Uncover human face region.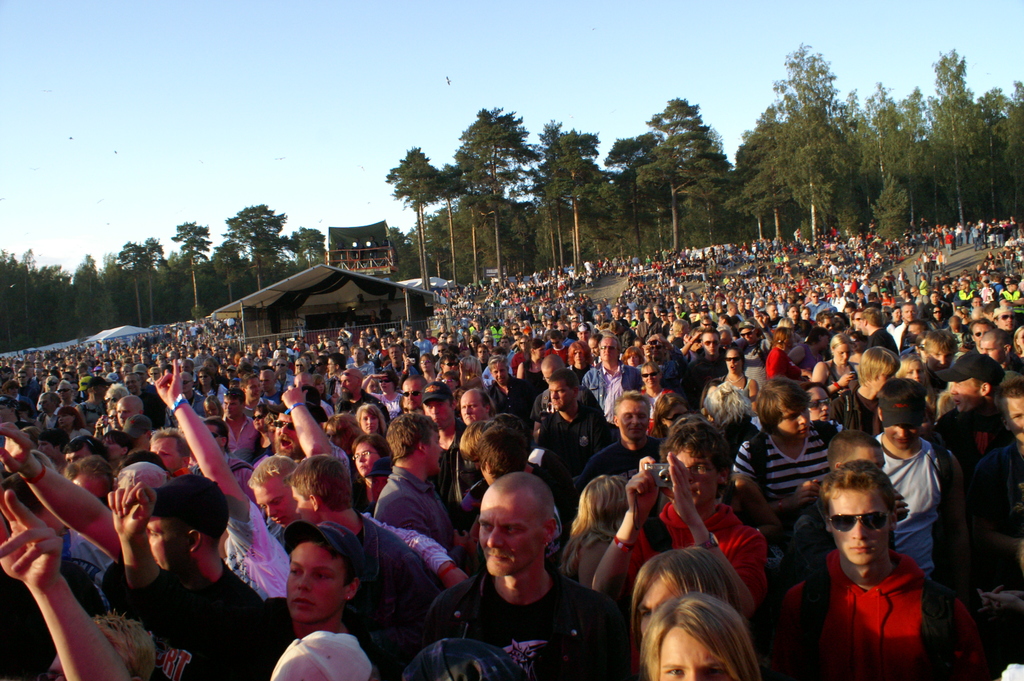
Uncovered: (221,397,240,416).
